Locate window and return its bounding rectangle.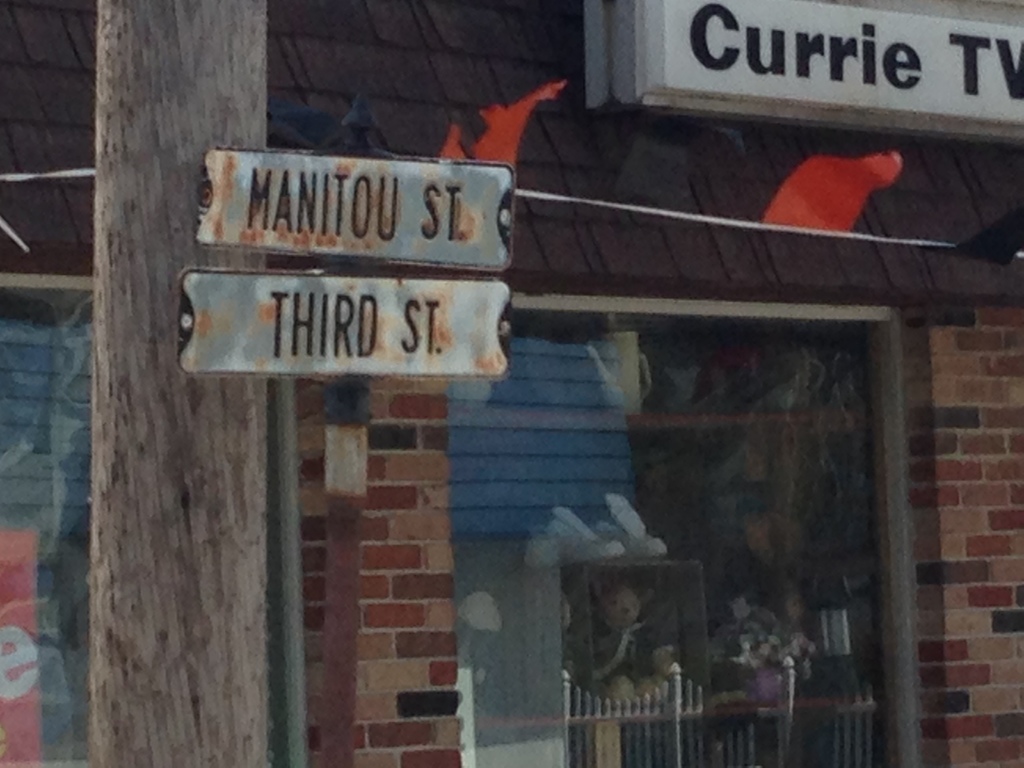
rect(0, 276, 307, 767).
